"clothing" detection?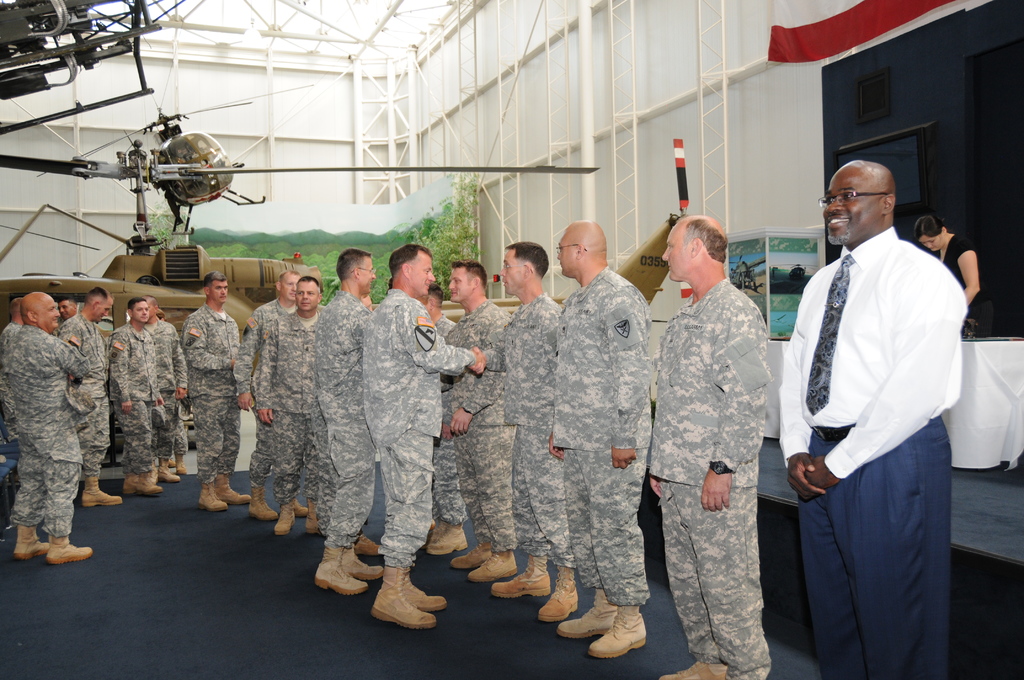
rect(359, 286, 474, 567)
